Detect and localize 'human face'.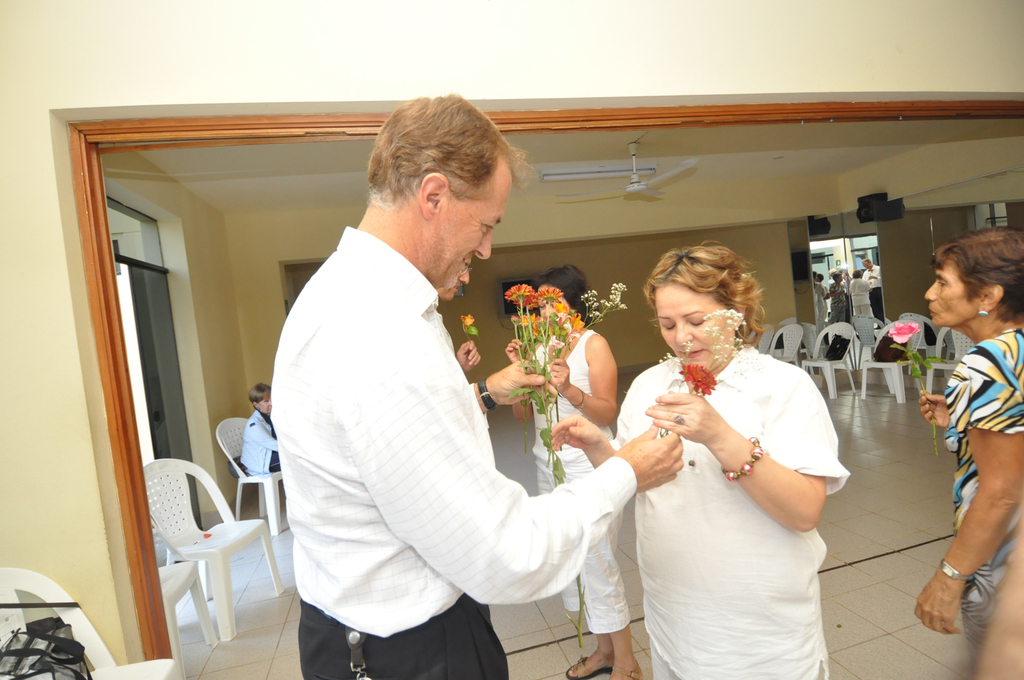
Localized at Rect(438, 257, 468, 299).
